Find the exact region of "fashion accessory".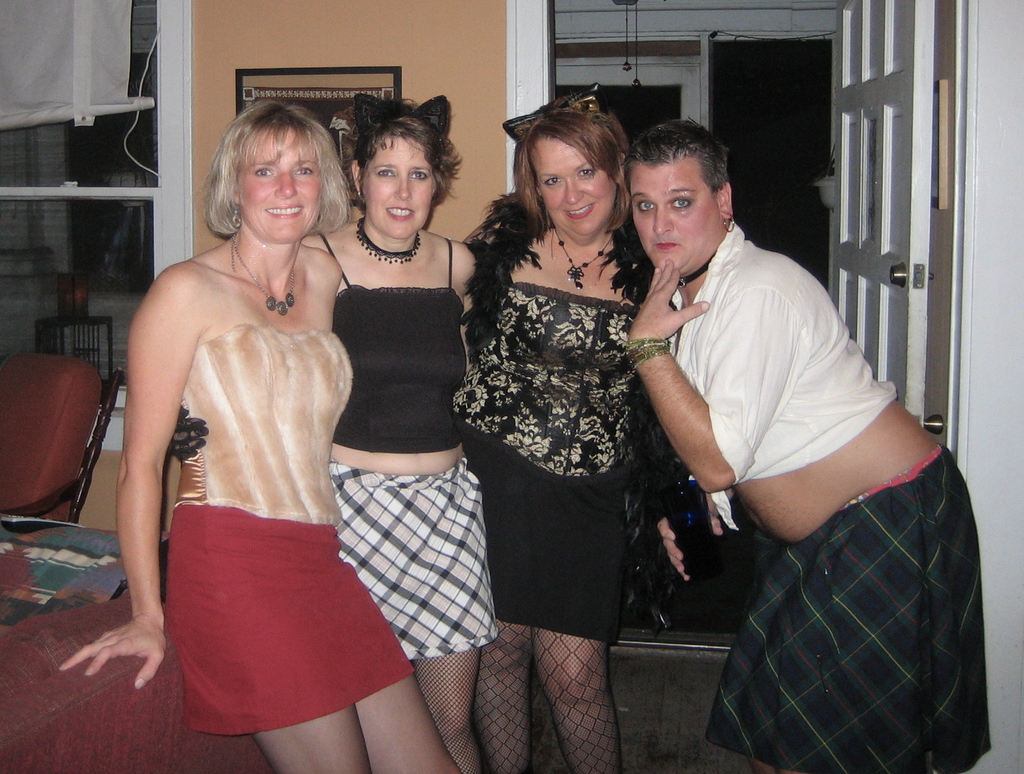
Exact region: x1=679 y1=252 x2=714 y2=287.
